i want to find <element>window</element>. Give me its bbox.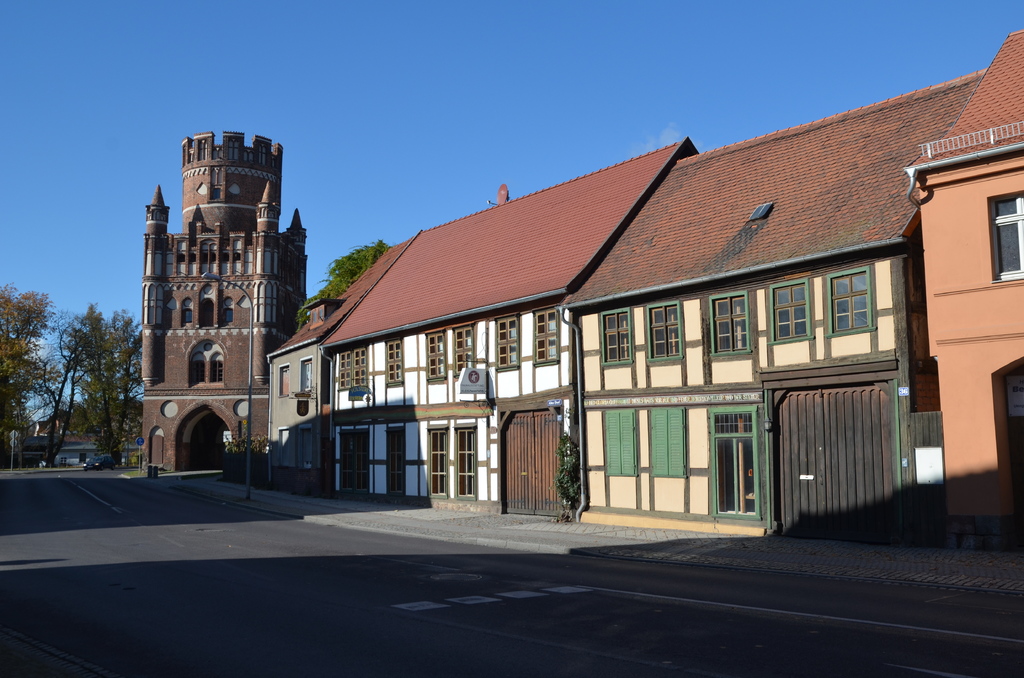
crop(383, 337, 403, 383).
